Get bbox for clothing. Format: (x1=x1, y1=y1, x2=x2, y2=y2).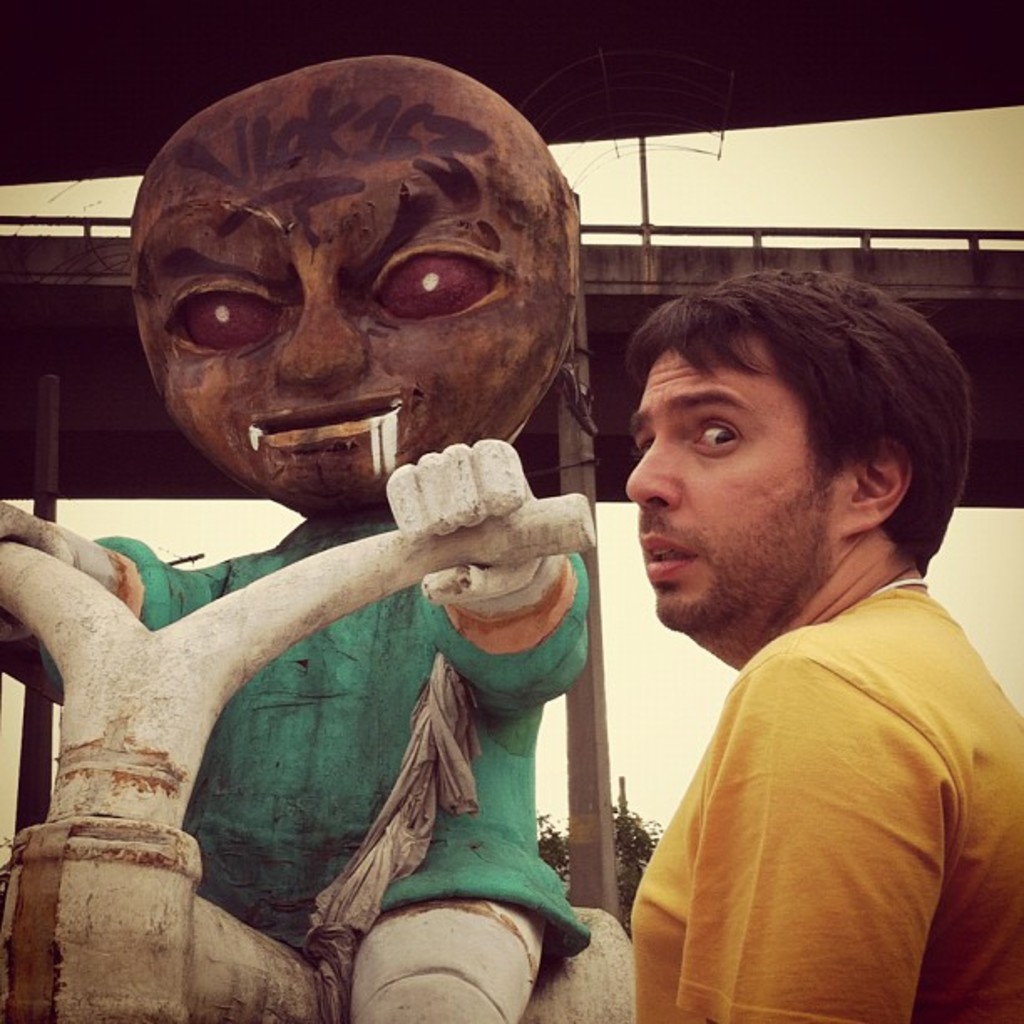
(x1=60, y1=515, x2=617, y2=962).
